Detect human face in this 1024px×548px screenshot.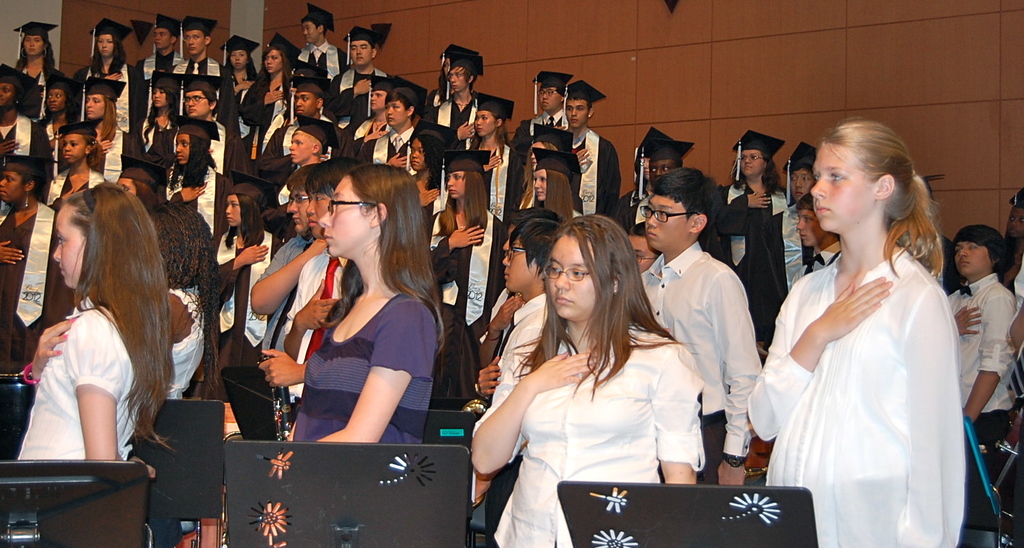
Detection: bbox=(174, 136, 190, 163).
